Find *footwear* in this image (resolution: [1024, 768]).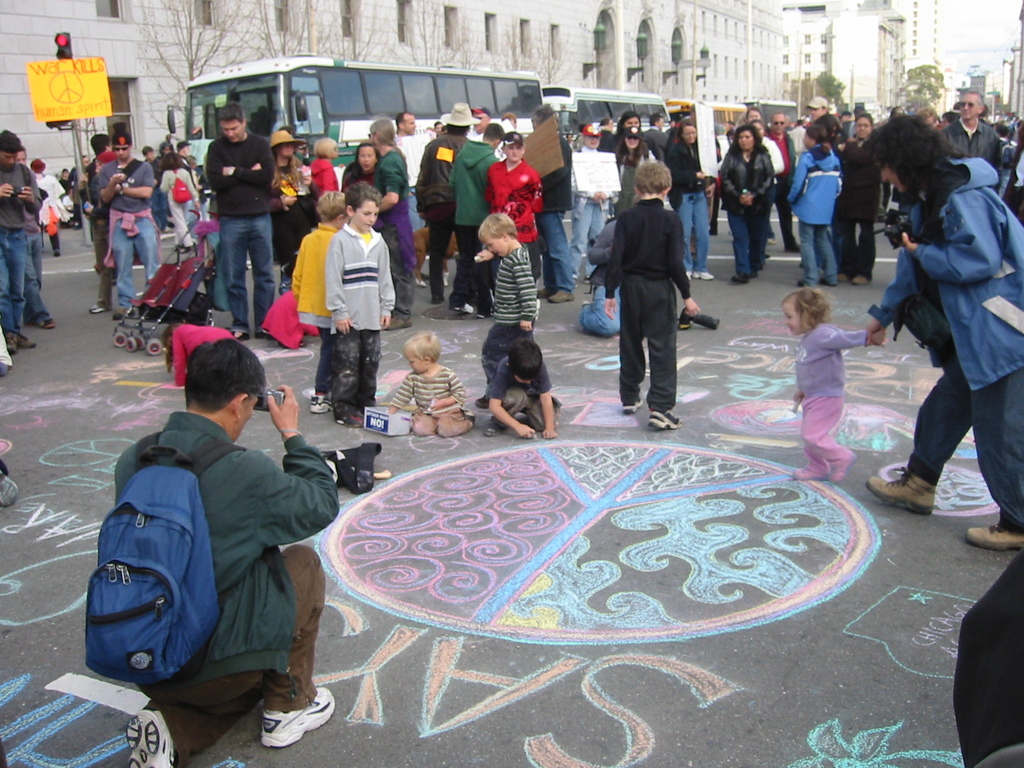
x1=837 y1=270 x2=854 y2=281.
